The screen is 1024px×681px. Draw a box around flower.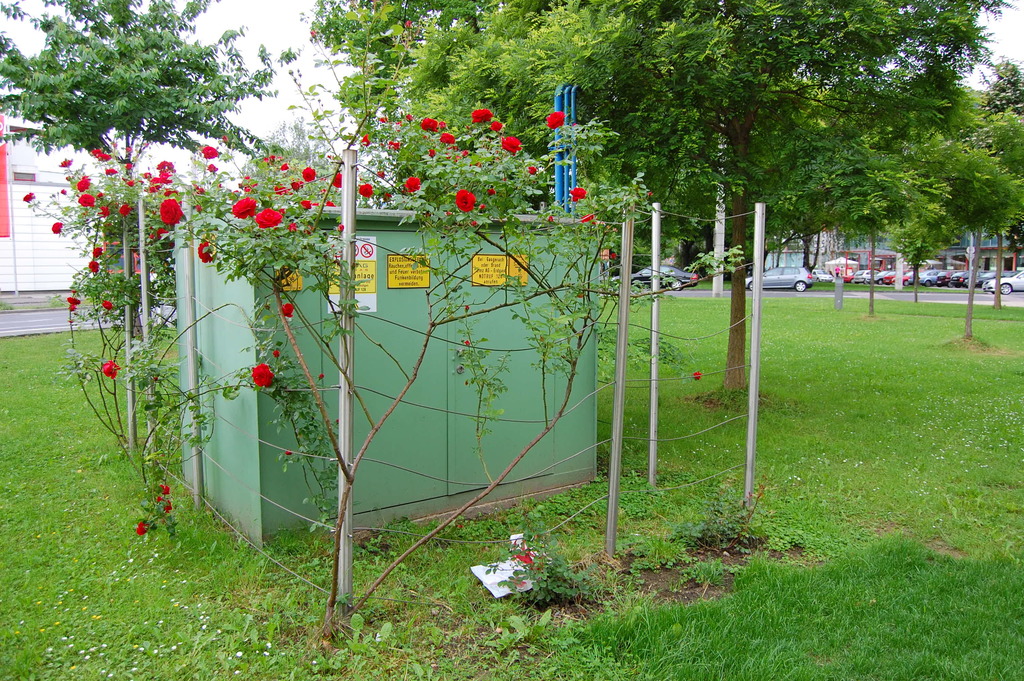
[left=161, top=485, right=168, bottom=494].
